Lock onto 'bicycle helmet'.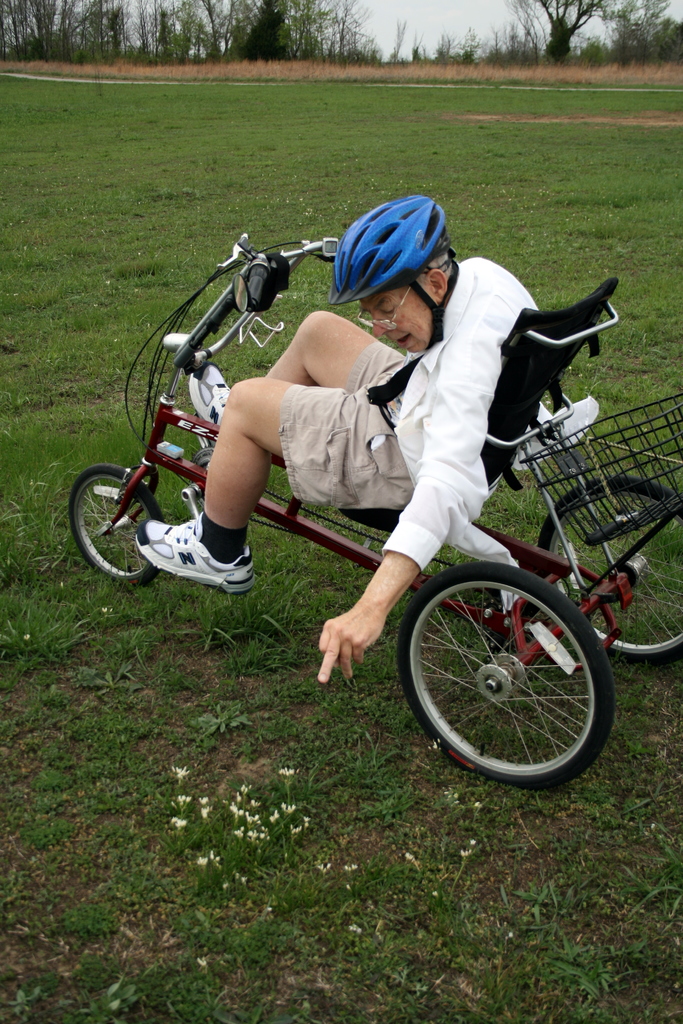
Locked: <region>336, 193, 455, 349</region>.
